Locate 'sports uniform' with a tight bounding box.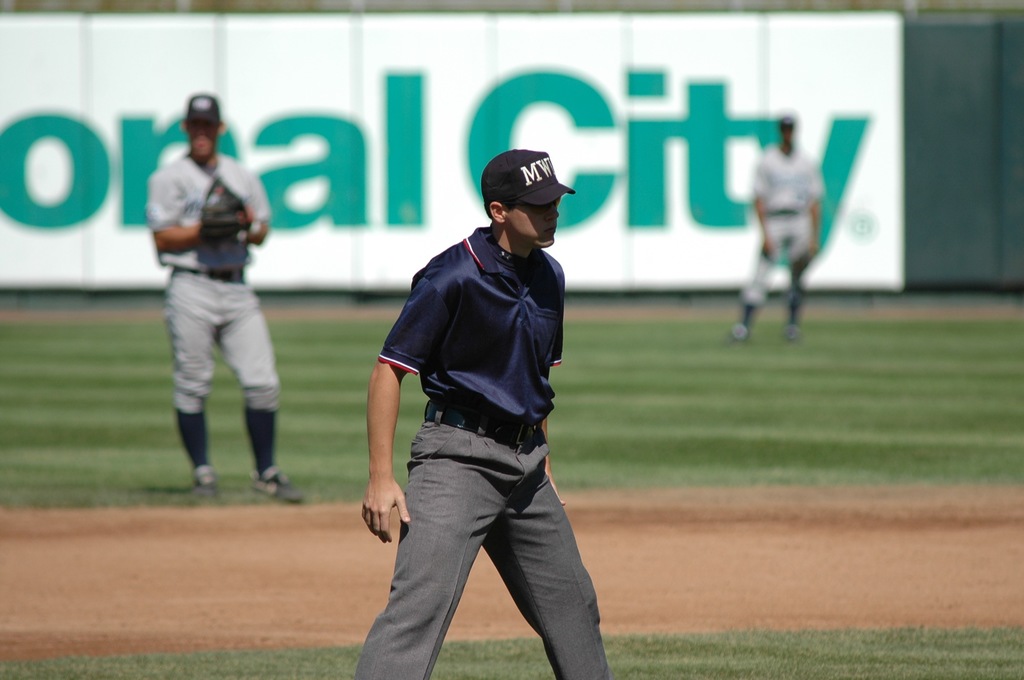
139/145/287/482.
